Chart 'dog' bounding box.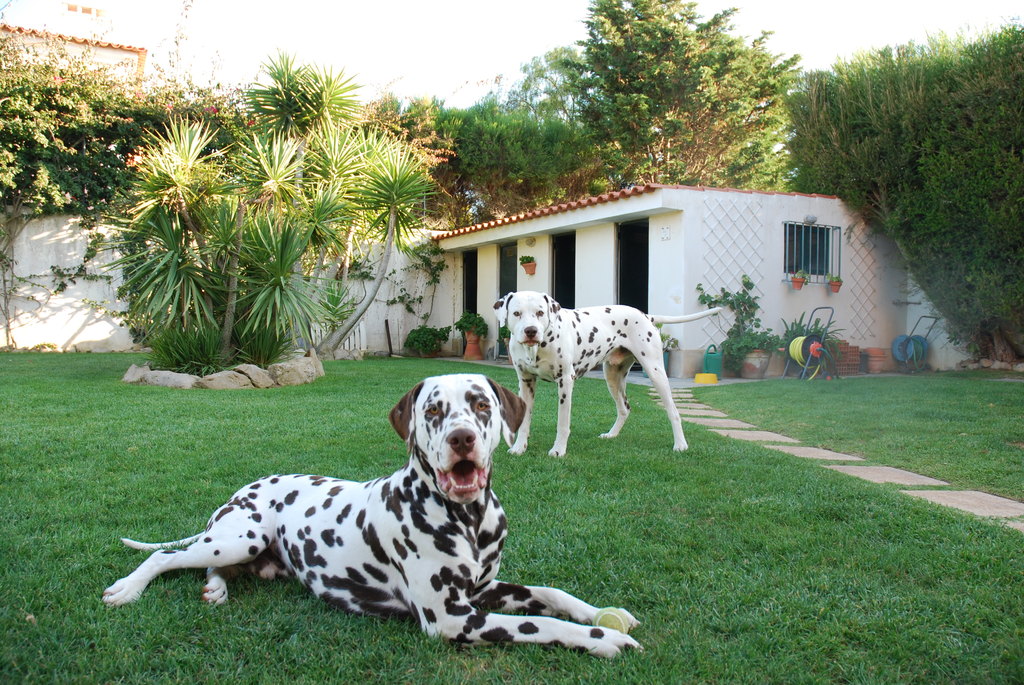
Charted: [left=99, top=374, right=640, bottom=662].
